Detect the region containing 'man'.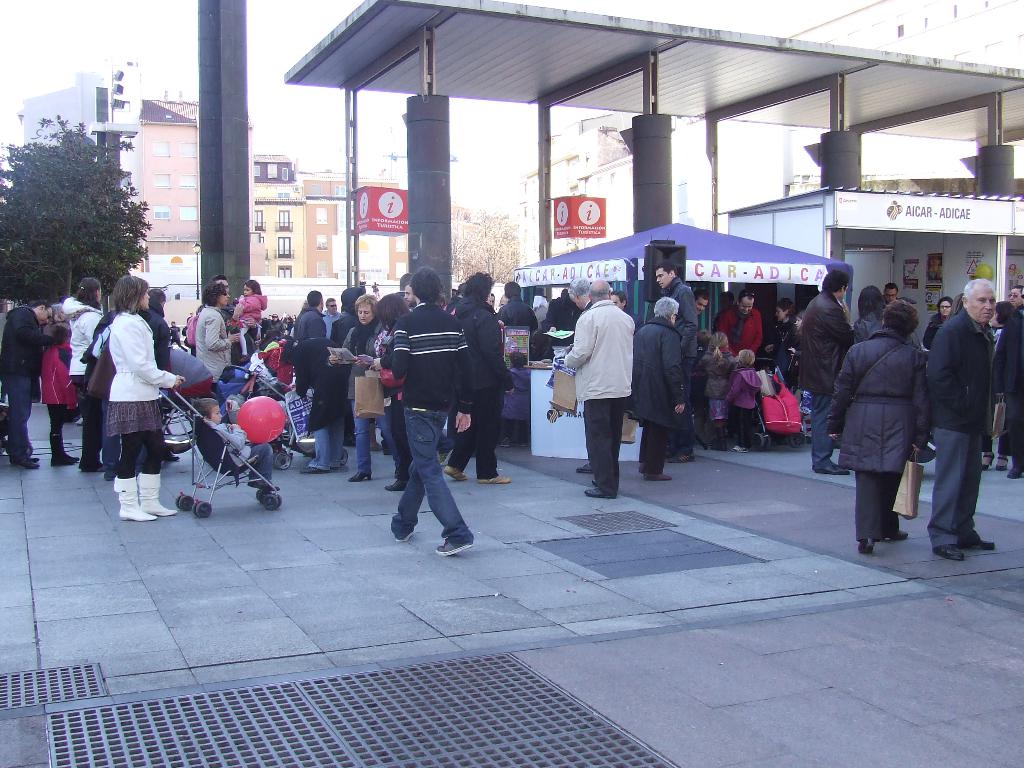
(left=991, top=292, right=1023, bottom=478).
